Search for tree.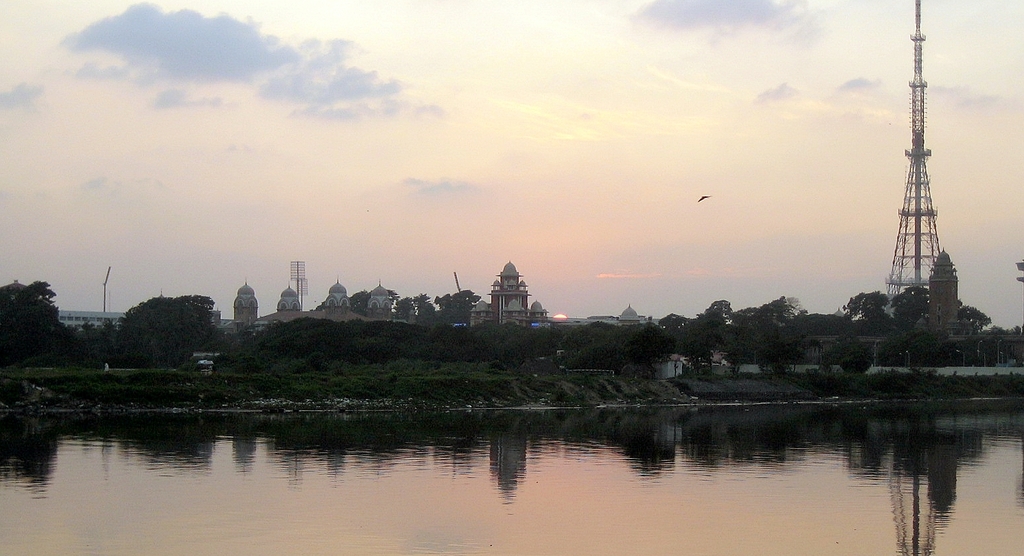
Found at <box>687,294,733,330</box>.
